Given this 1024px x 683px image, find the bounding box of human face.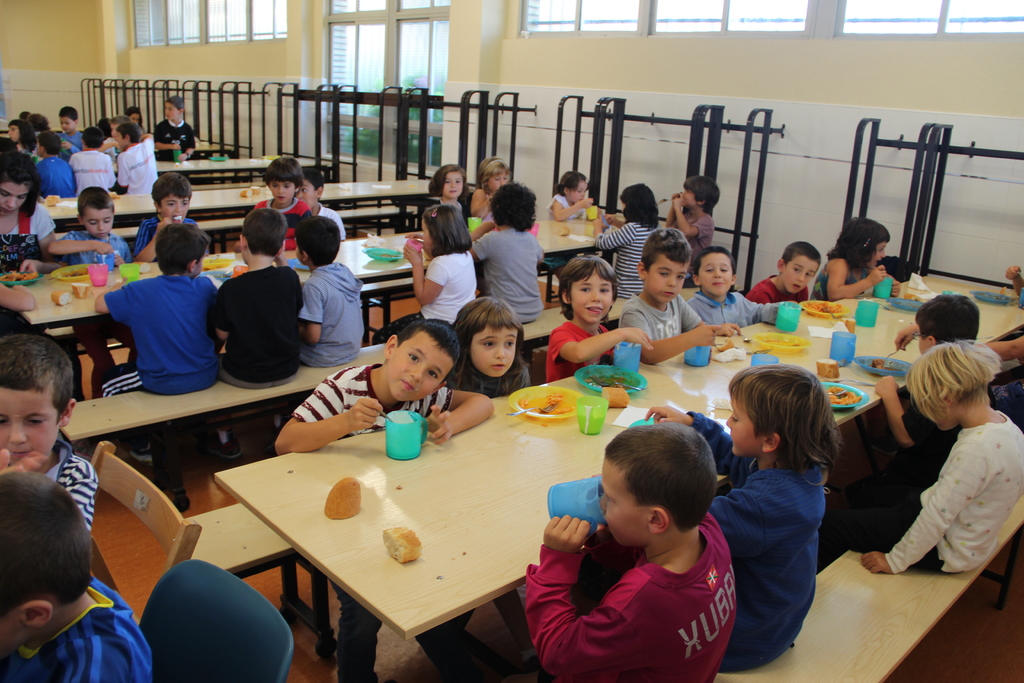
select_region(697, 254, 733, 295).
